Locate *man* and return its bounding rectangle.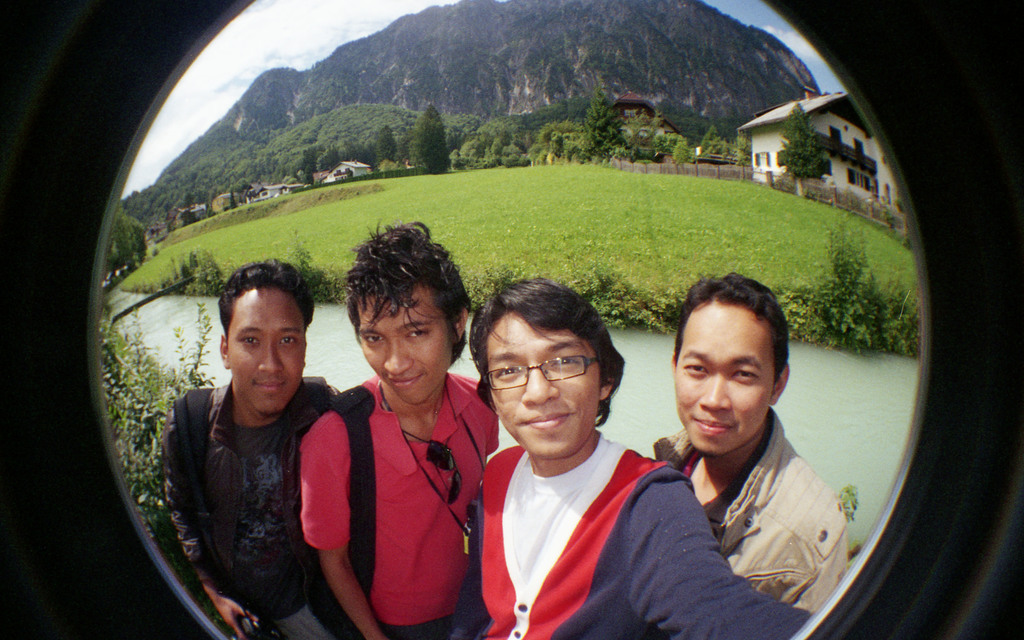
(148,263,370,634).
